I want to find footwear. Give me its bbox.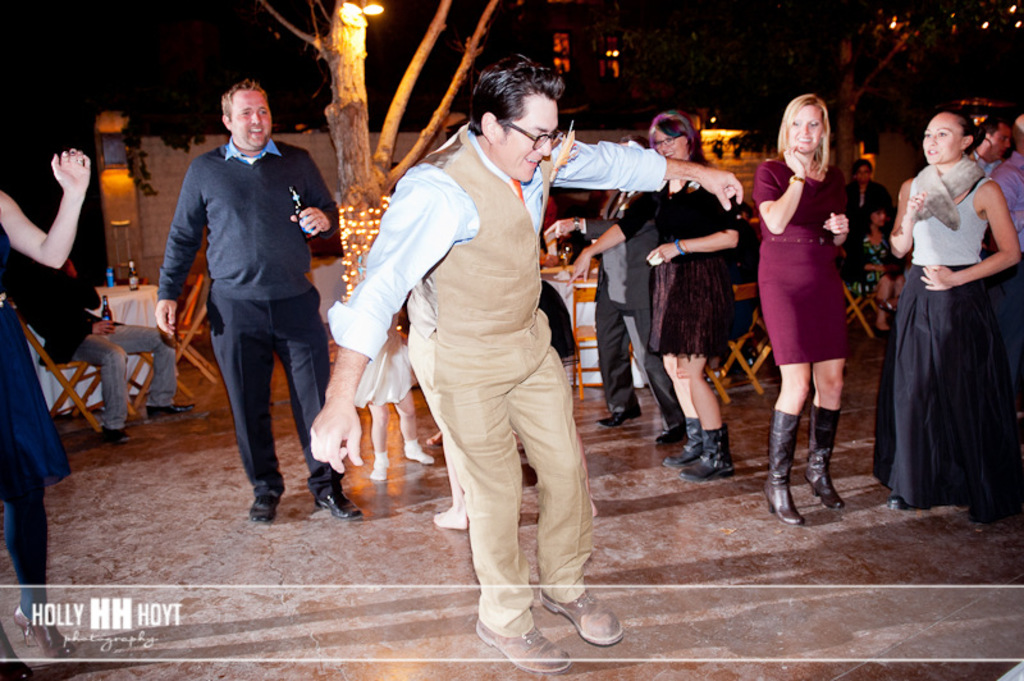
x1=654 y1=430 x2=687 y2=445.
